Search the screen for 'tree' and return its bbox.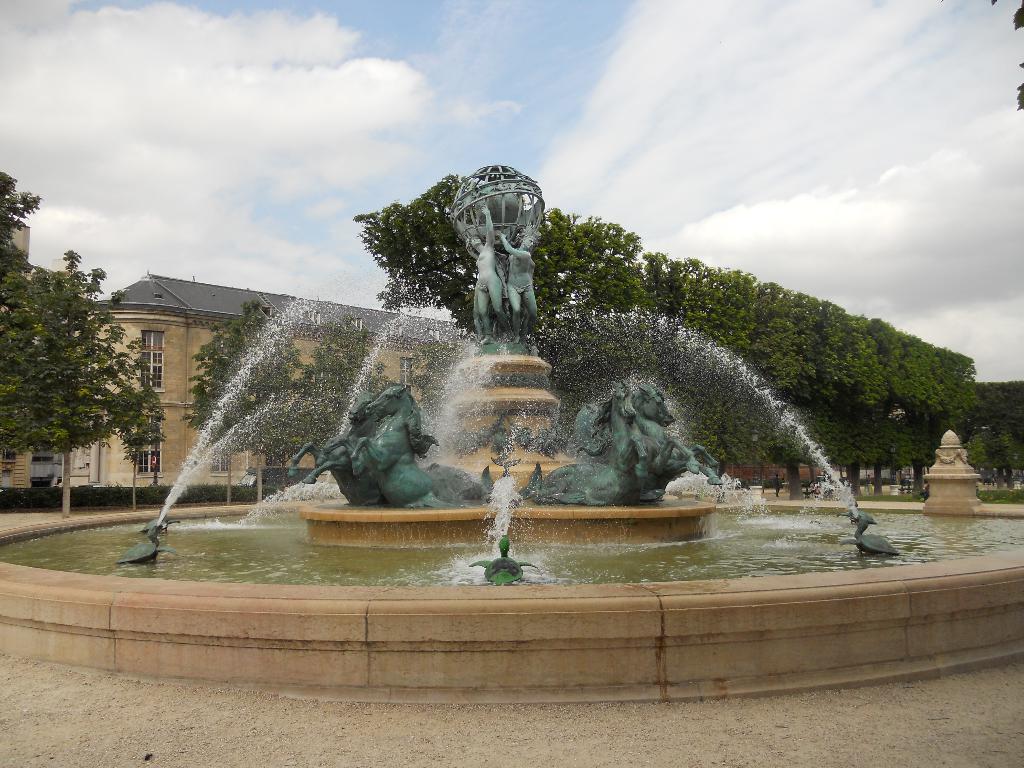
Found: pyautogui.locateOnScreen(178, 294, 308, 481).
